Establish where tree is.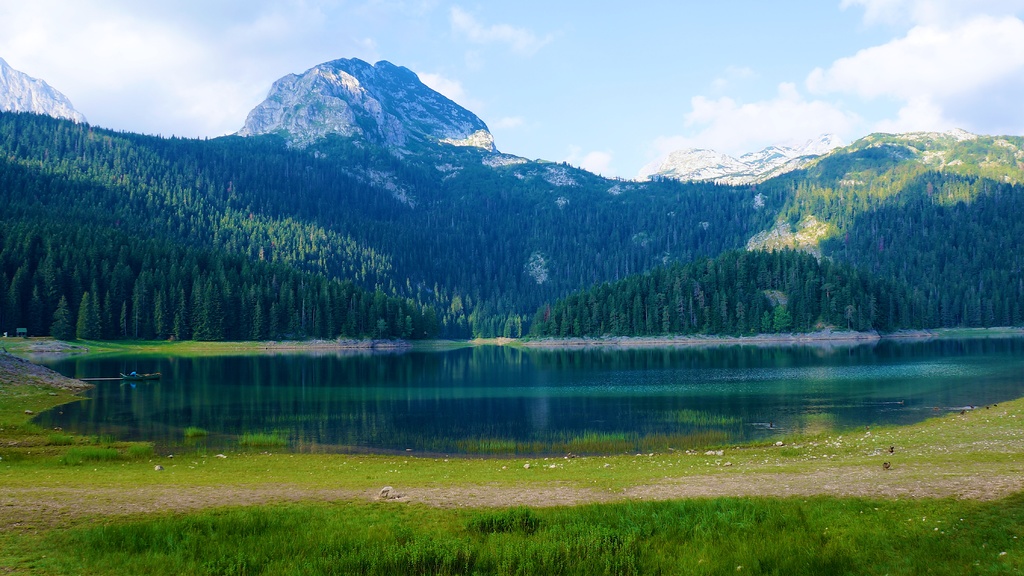
Established at {"x1": 10, "y1": 95, "x2": 202, "y2": 383}.
